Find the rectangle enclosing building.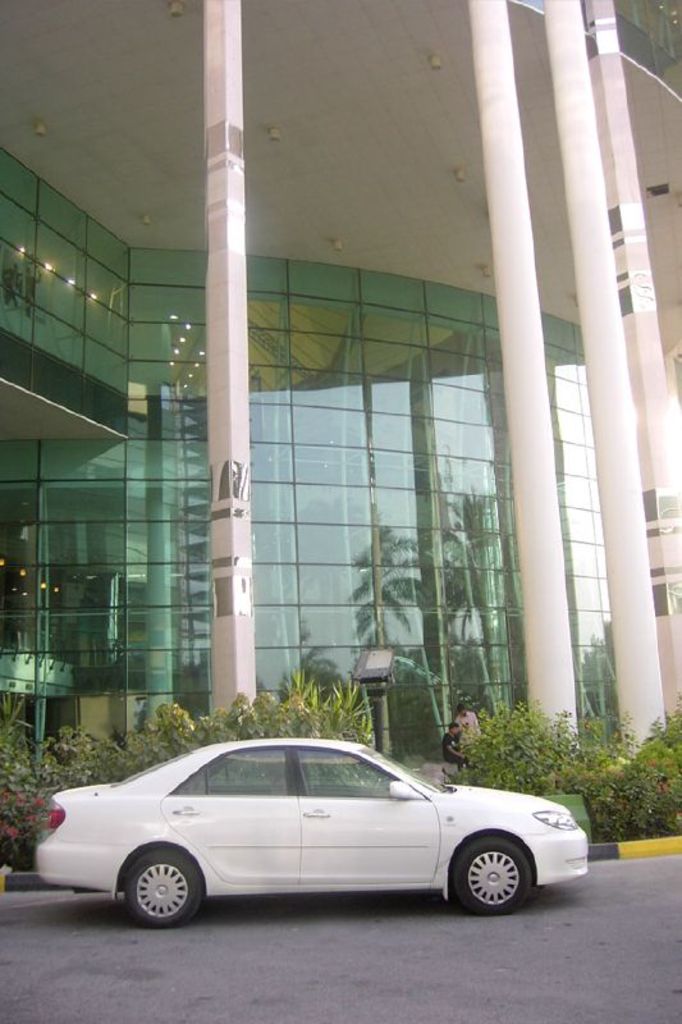
[x1=0, y1=0, x2=681, y2=753].
